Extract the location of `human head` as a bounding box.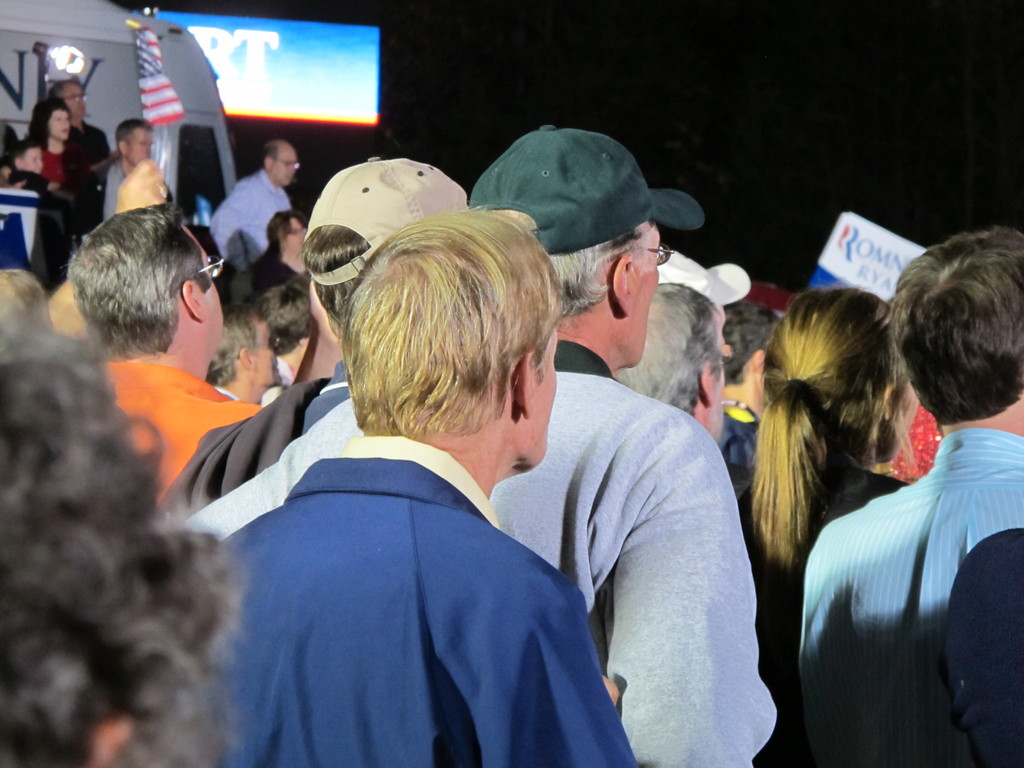
[303, 155, 465, 340].
